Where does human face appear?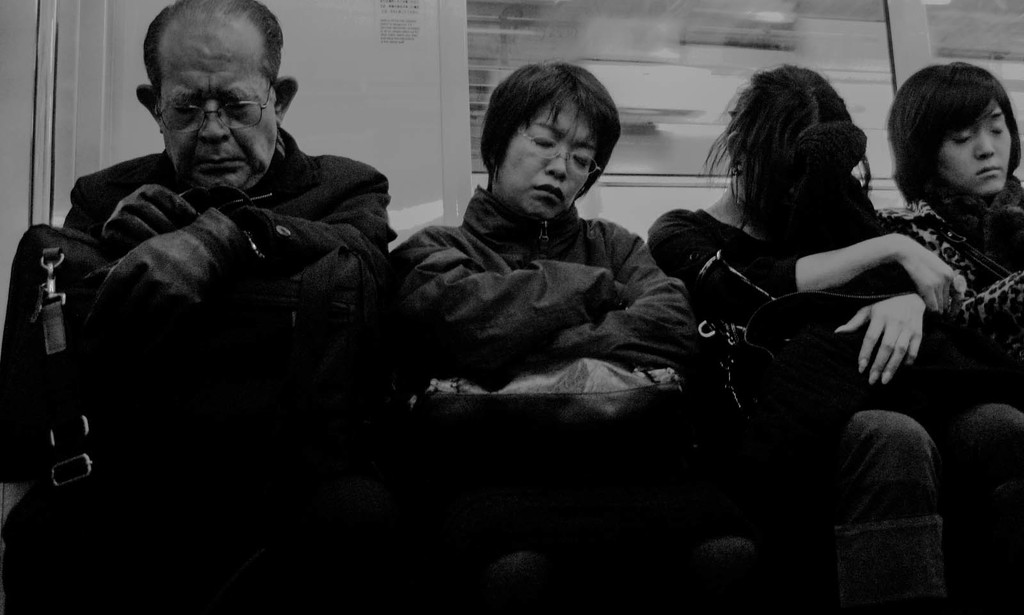
Appears at [x1=495, y1=101, x2=596, y2=215].
